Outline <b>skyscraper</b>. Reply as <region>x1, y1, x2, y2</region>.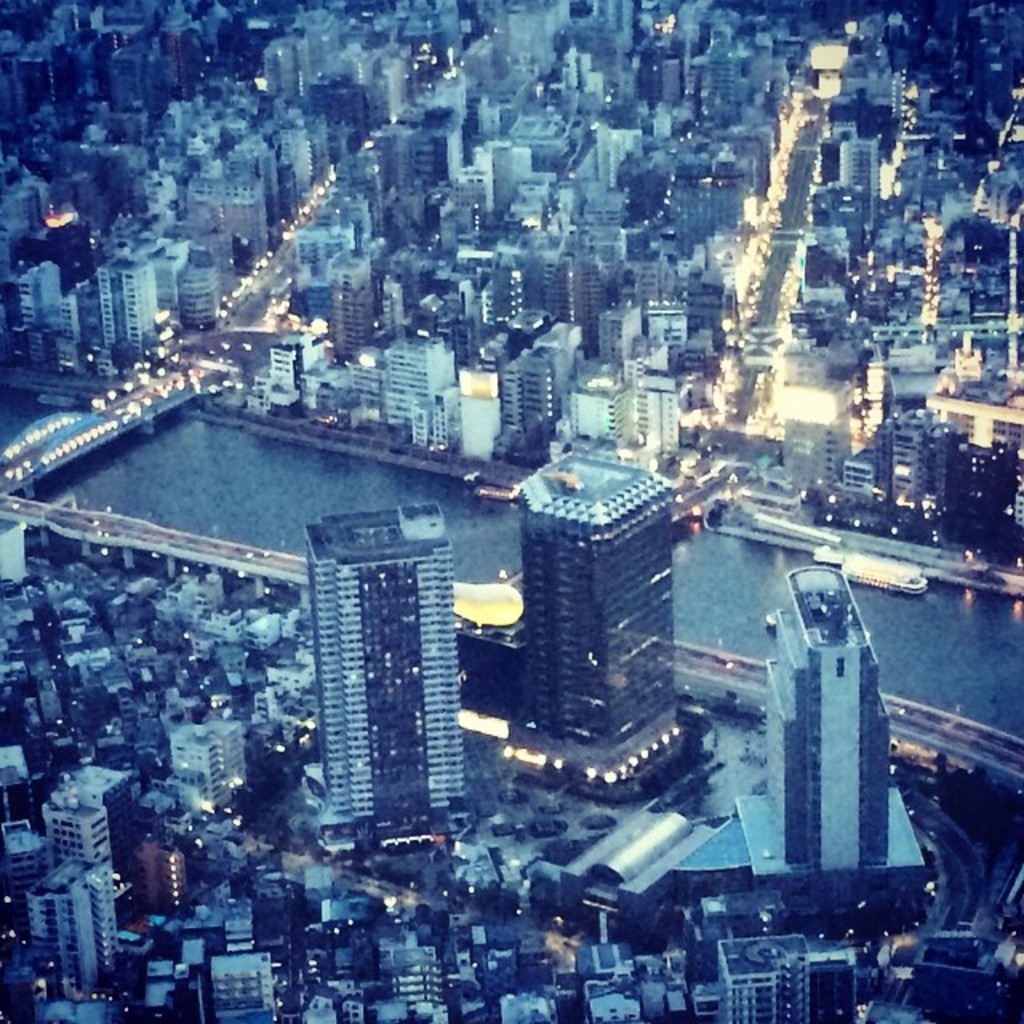
<region>88, 258, 154, 363</region>.
